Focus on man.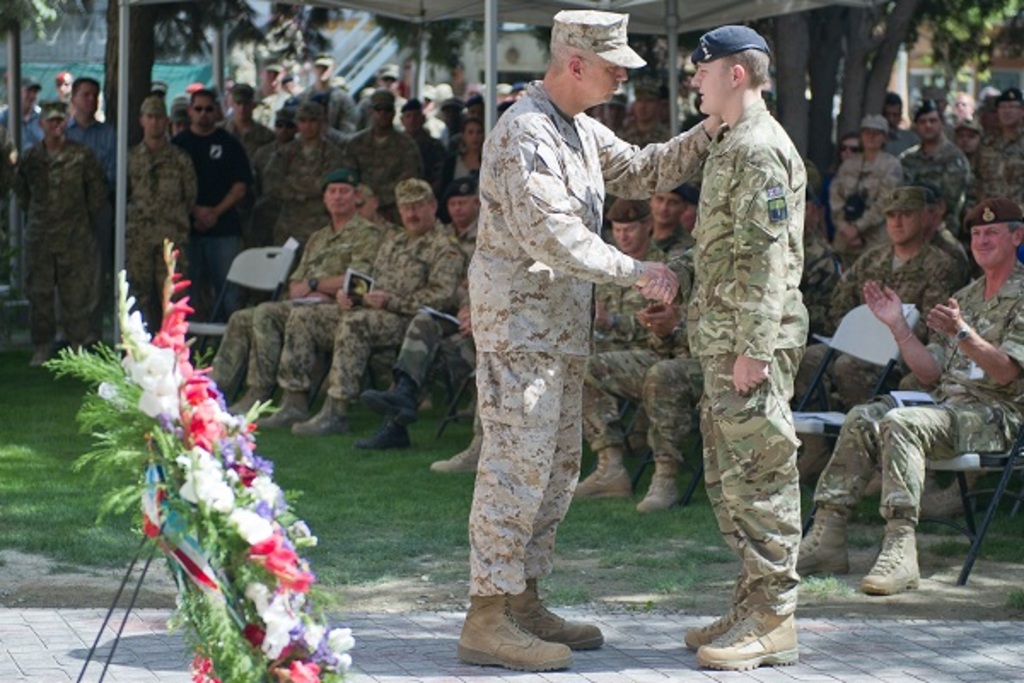
Focused at [466,9,736,678].
